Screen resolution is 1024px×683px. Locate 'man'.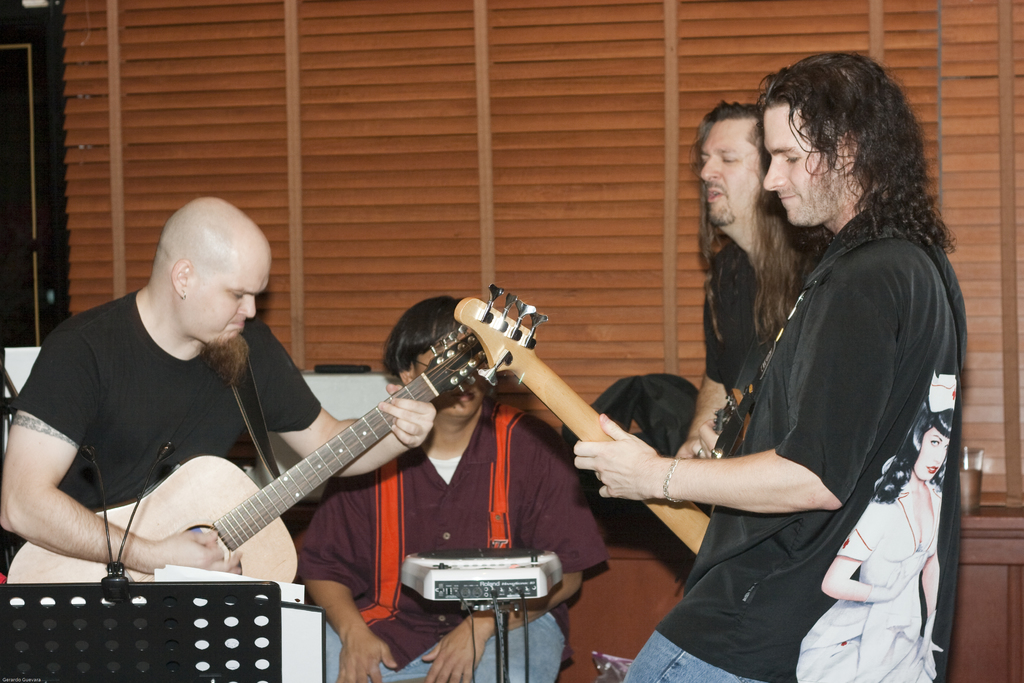
666/105/861/465.
